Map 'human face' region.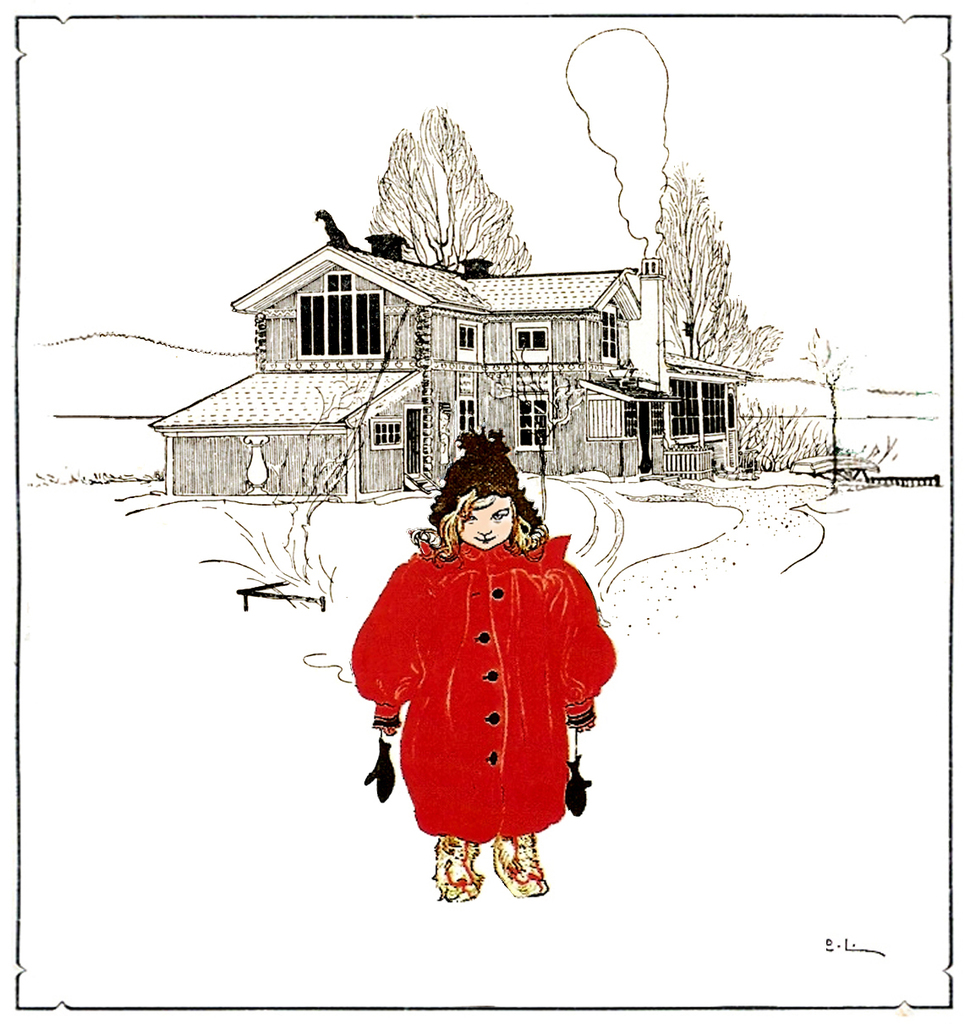
Mapped to <bbox>456, 496, 516, 549</bbox>.
